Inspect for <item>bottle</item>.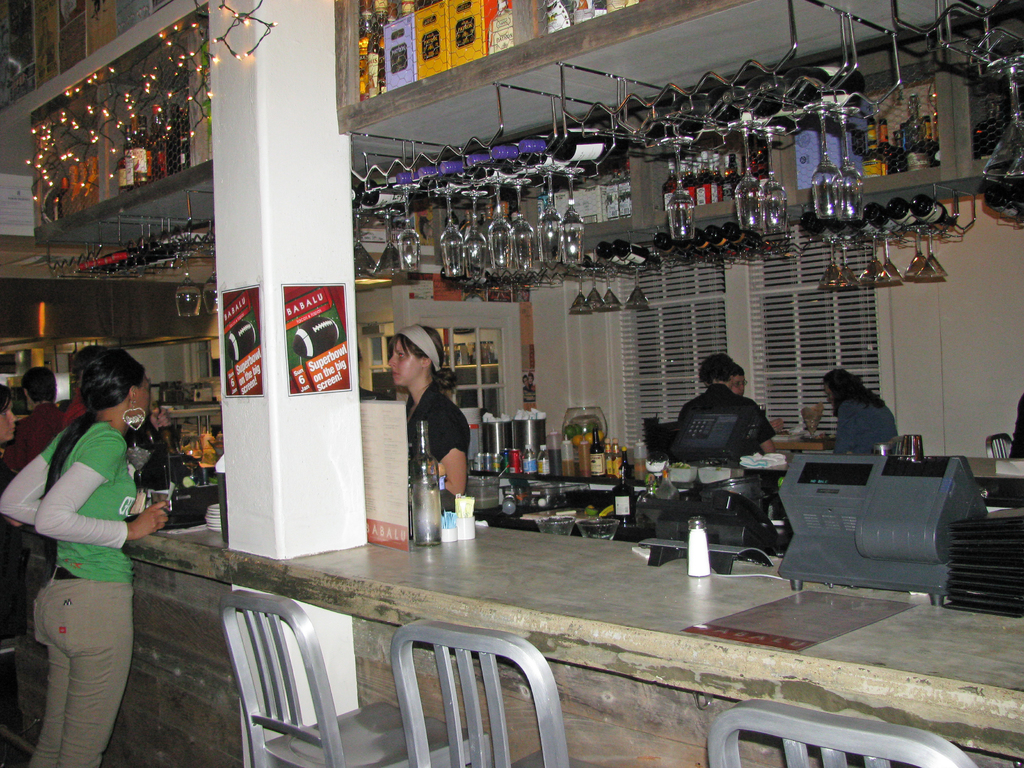
Inspection: x1=611 y1=439 x2=622 y2=480.
